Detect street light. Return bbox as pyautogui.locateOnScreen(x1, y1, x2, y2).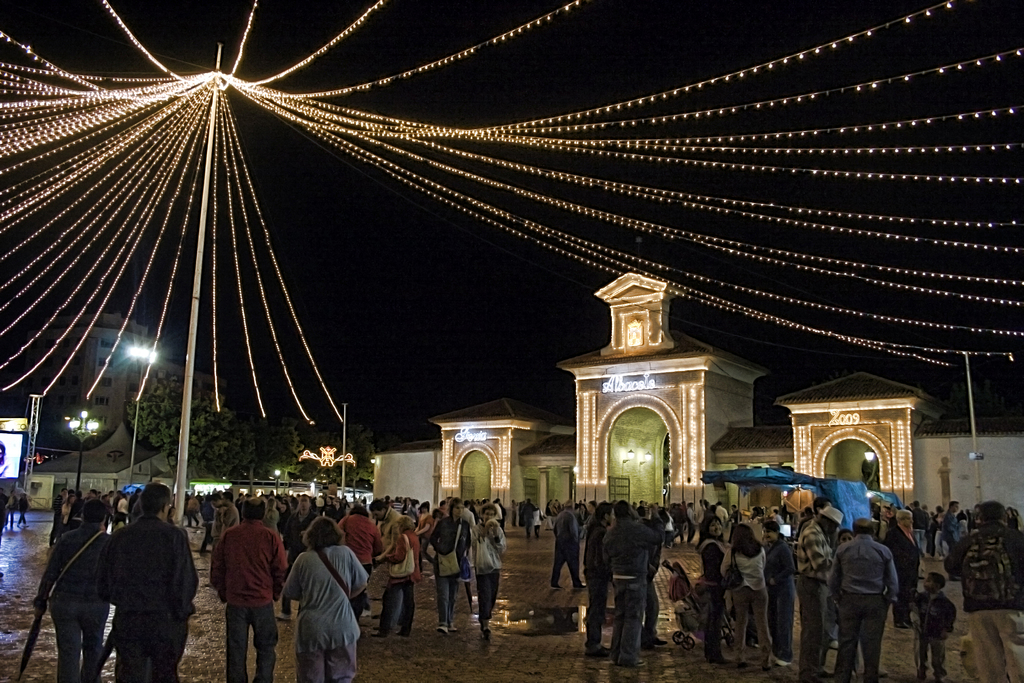
pyautogui.locateOnScreen(124, 342, 161, 490).
